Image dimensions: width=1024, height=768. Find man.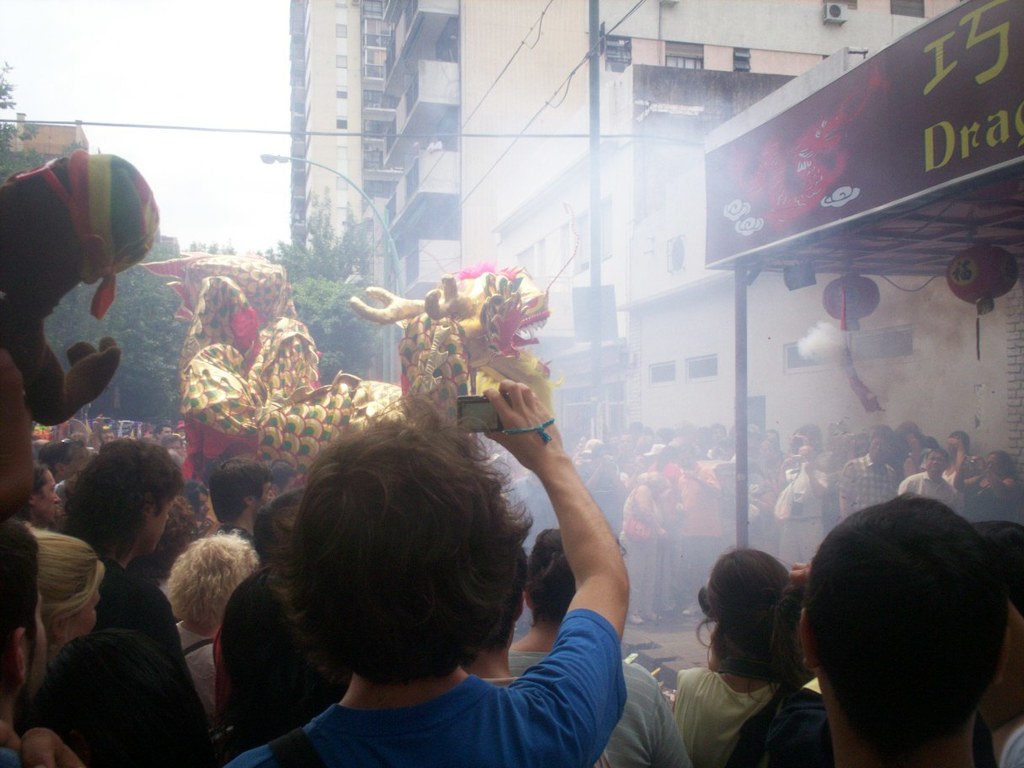
<box>223,380,627,767</box>.
